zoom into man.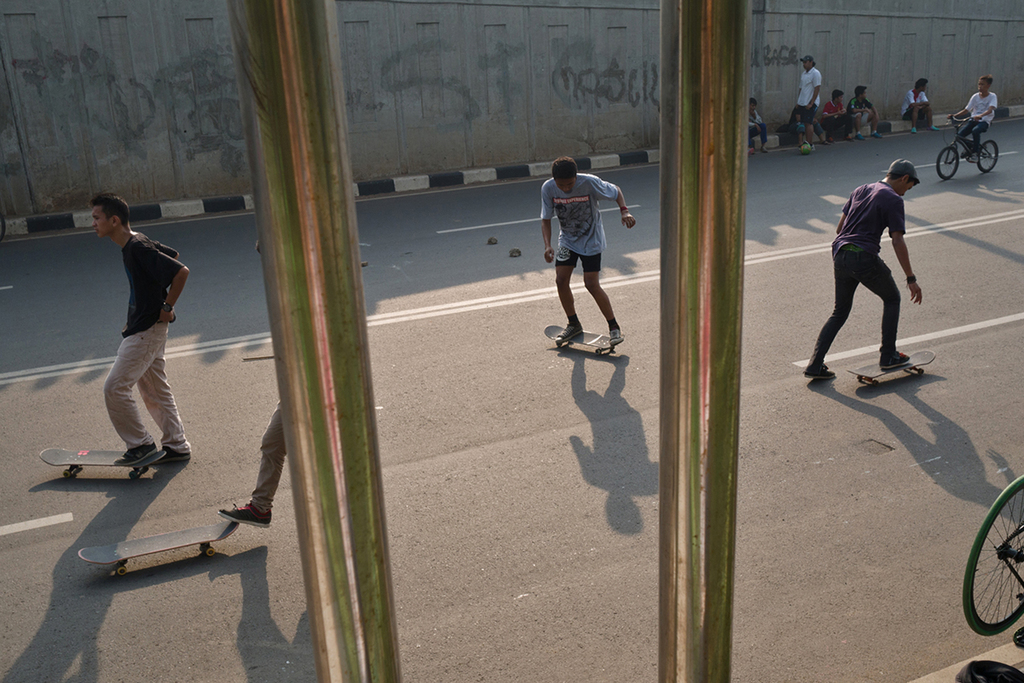
Zoom target: pyautogui.locateOnScreen(790, 53, 824, 157).
